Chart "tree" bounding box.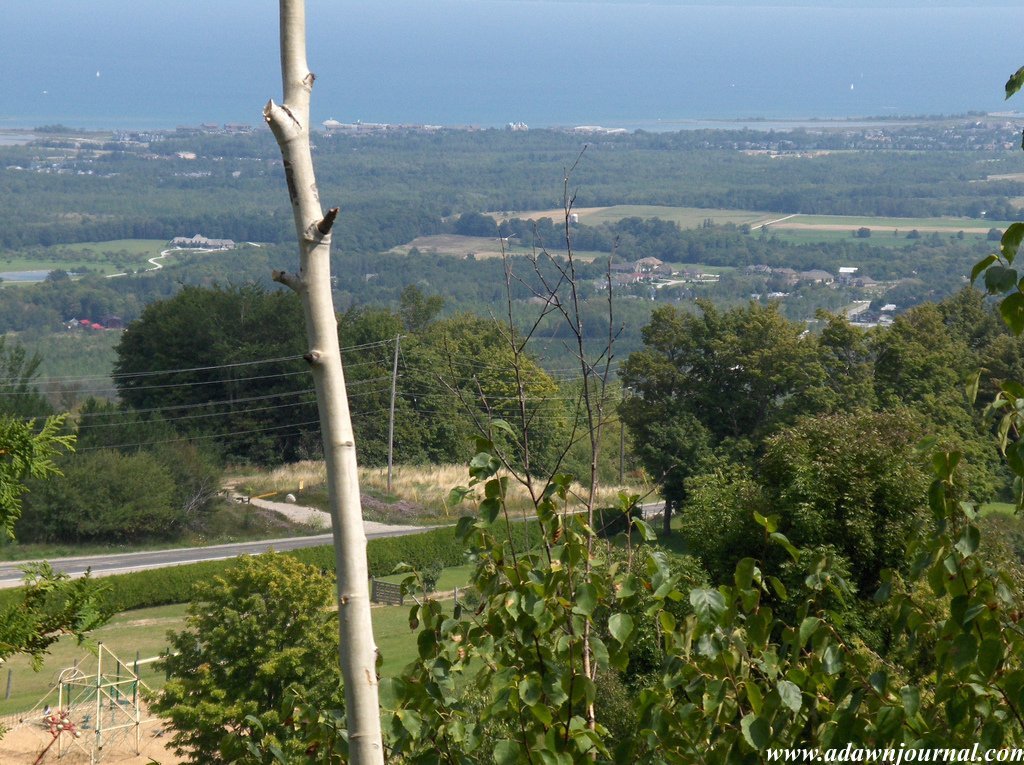
Charted: box(809, 304, 879, 420).
